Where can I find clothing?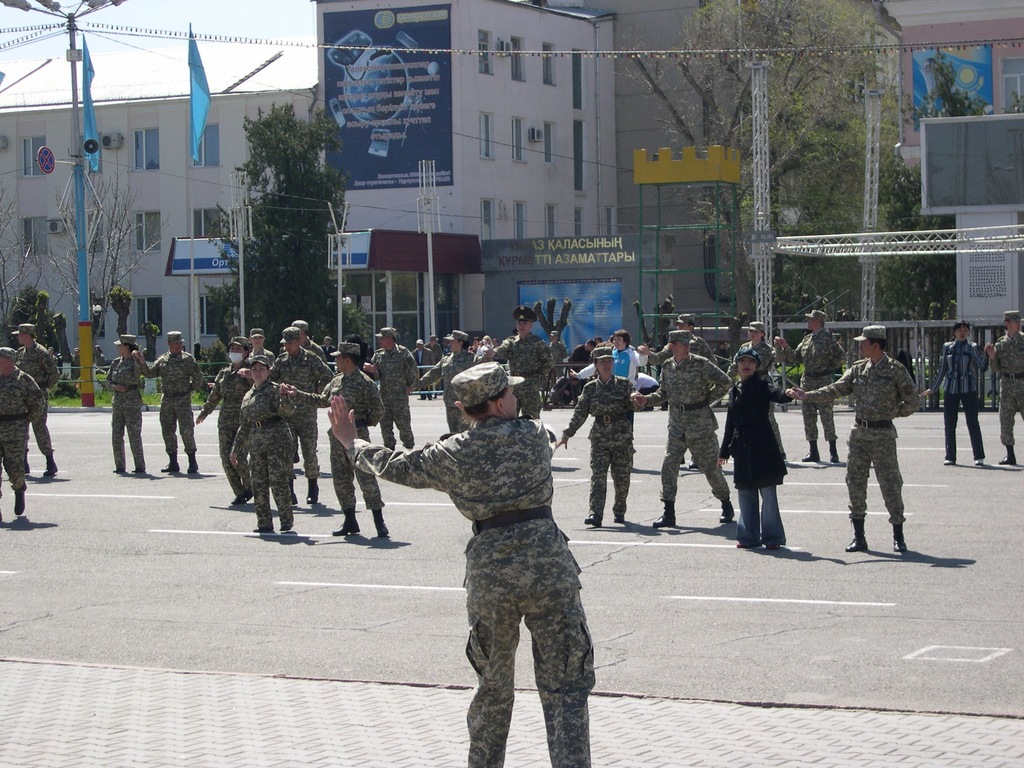
You can find it at {"left": 831, "top": 319, "right": 931, "bottom": 548}.
